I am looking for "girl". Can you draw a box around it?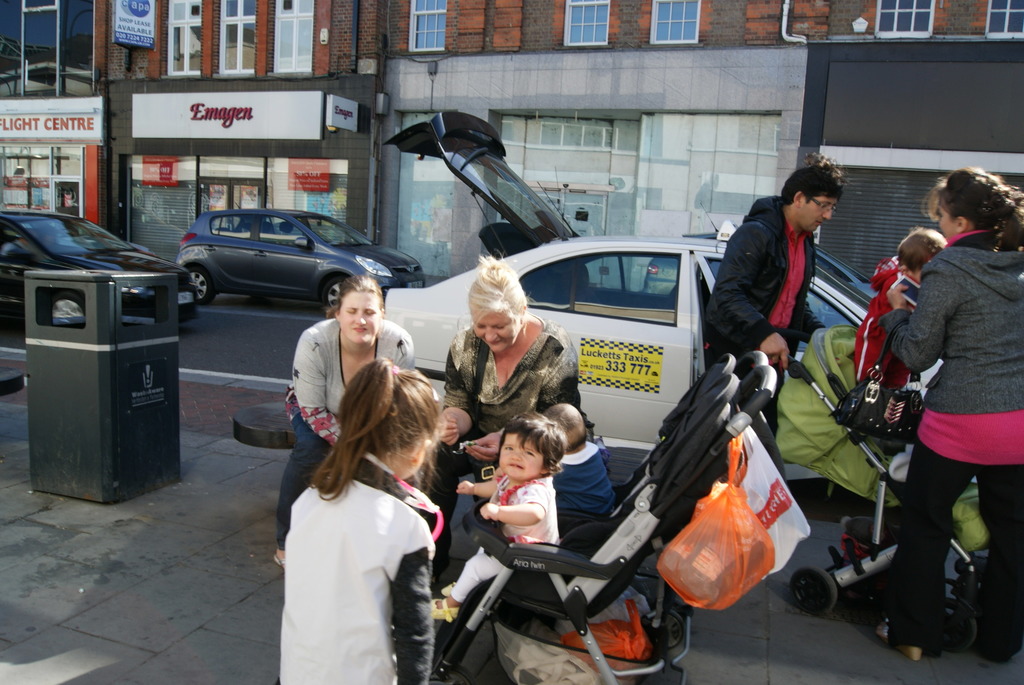
Sure, the bounding box is x1=275 y1=361 x2=439 y2=684.
